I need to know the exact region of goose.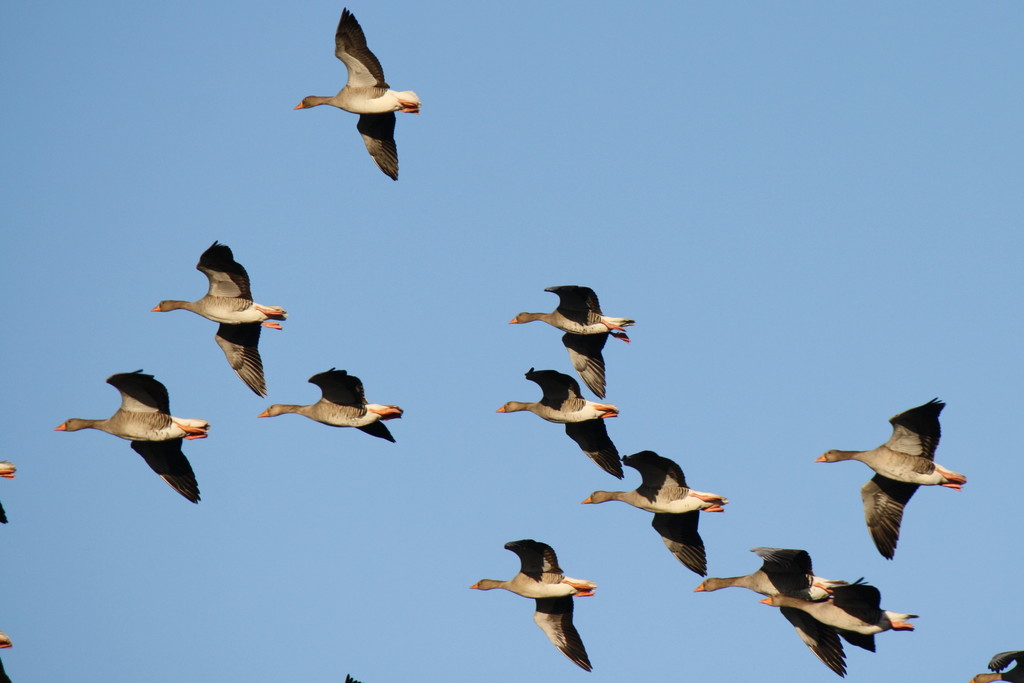
Region: x1=508, y1=283, x2=634, y2=397.
